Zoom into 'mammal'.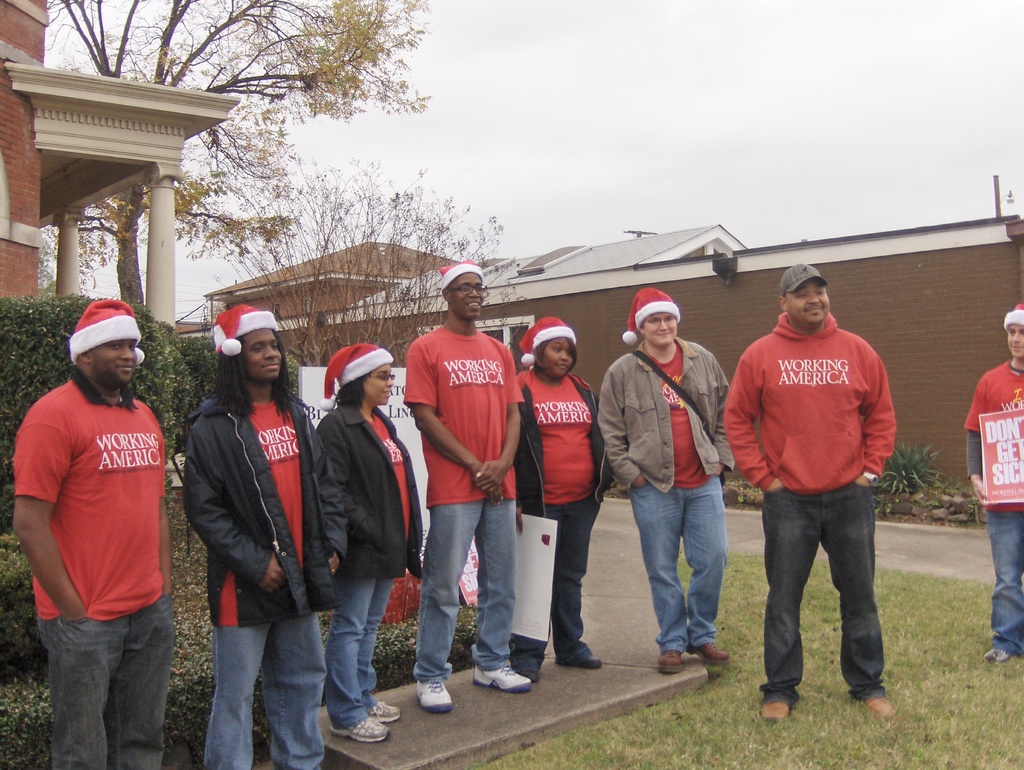
Zoom target: 403,256,527,710.
